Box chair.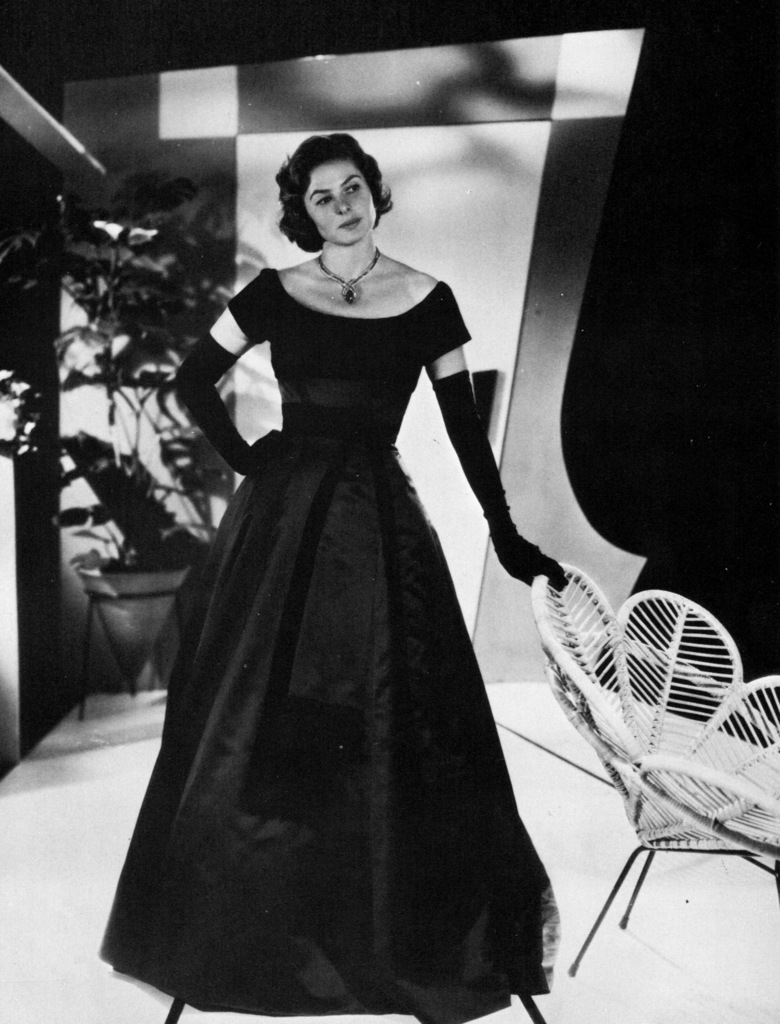
{"left": 514, "top": 549, "right": 768, "bottom": 991}.
